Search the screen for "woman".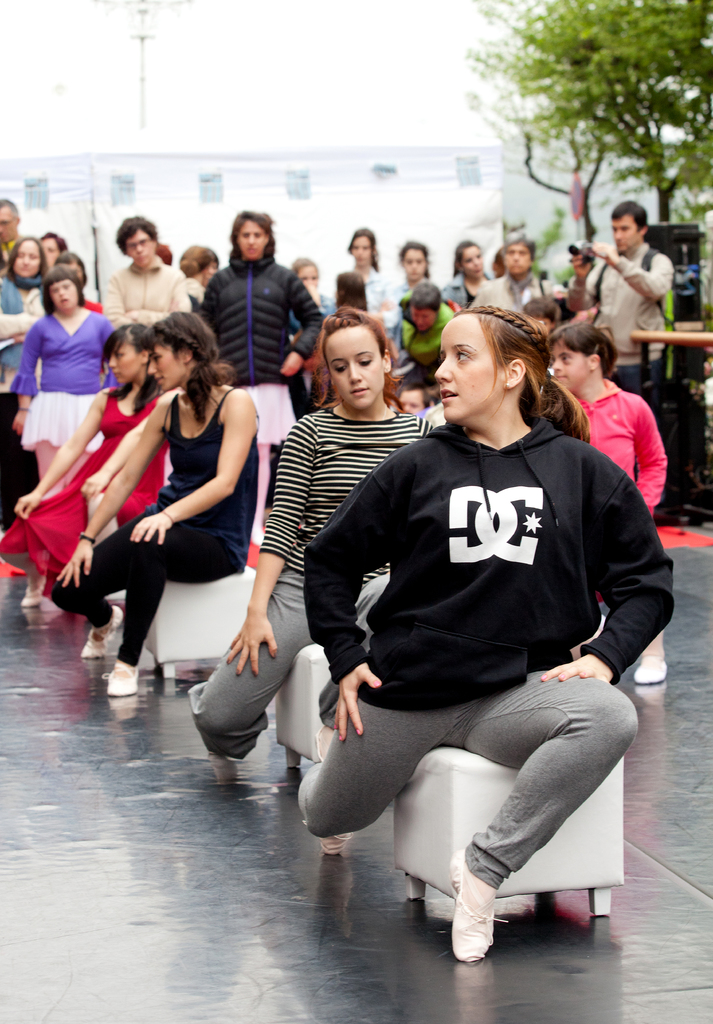
Found at (1,324,171,620).
